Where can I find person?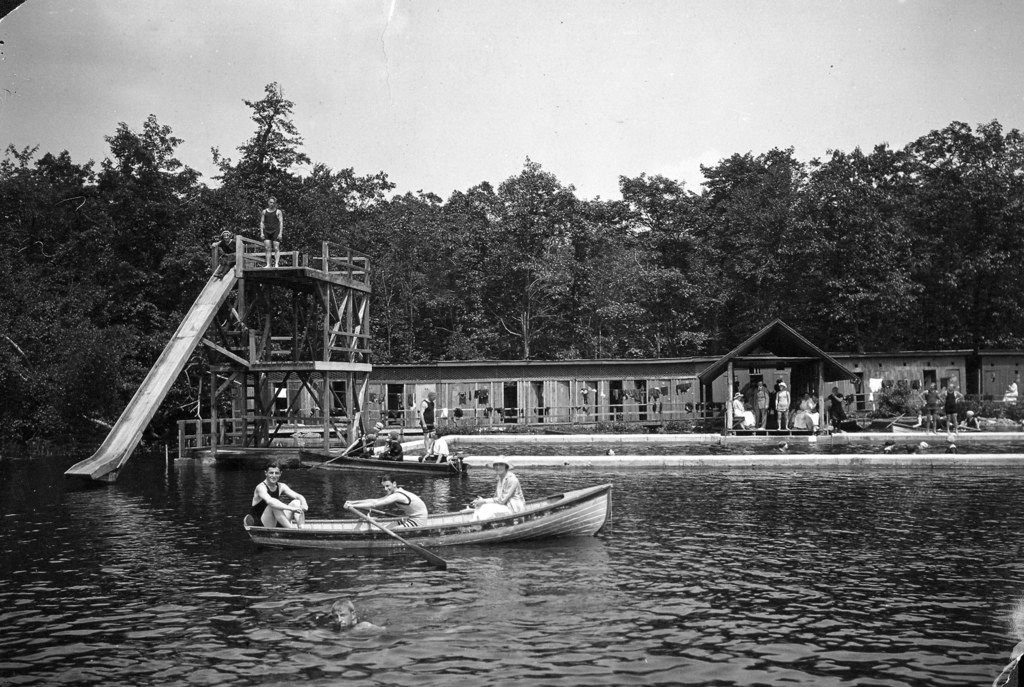
You can find it at x1=940 y1=383 x2=964 y2=433.
